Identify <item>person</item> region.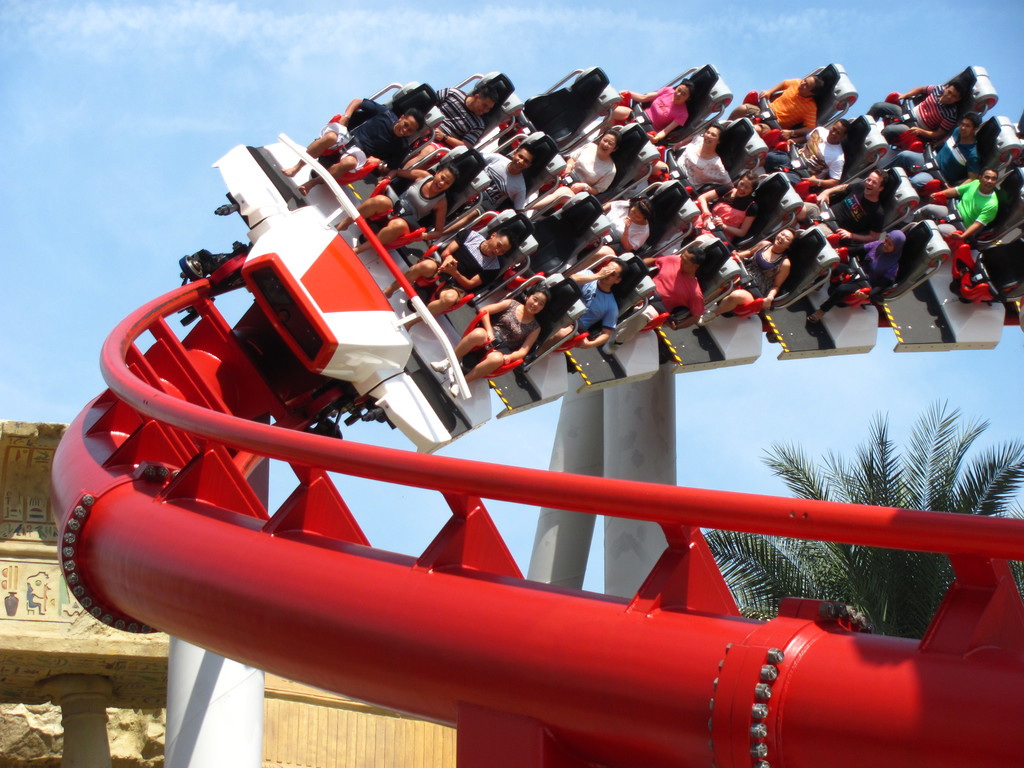
Region: box(852, 229, 900, 299).
